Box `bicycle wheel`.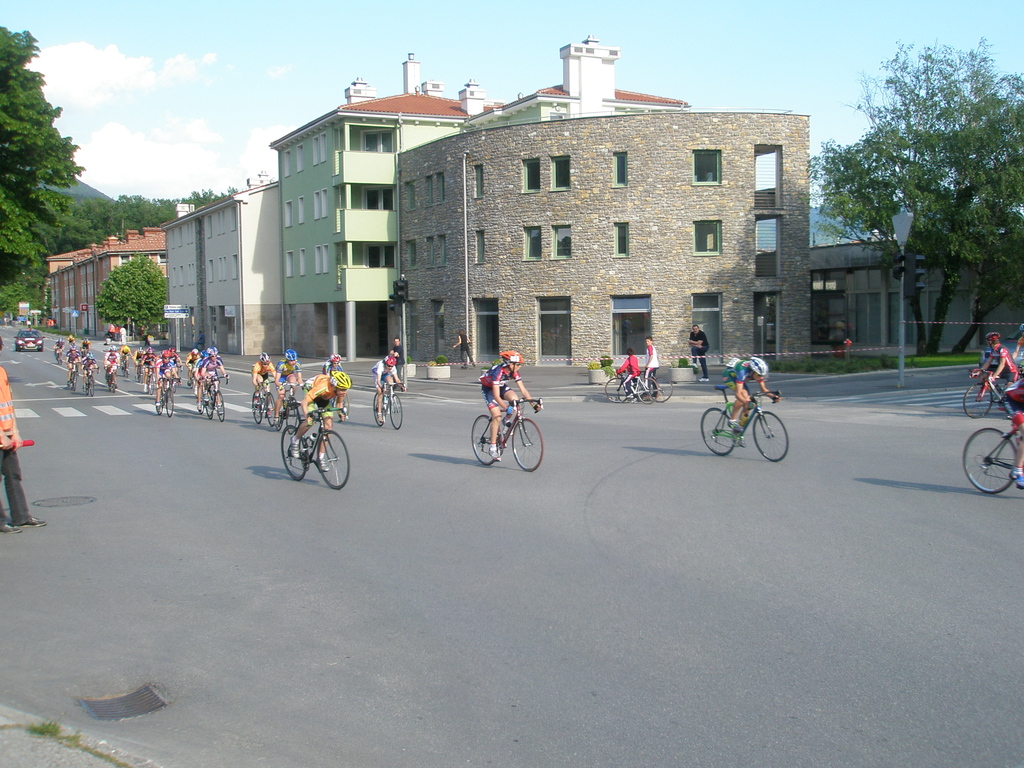
region(958, 387, 999, 419).
